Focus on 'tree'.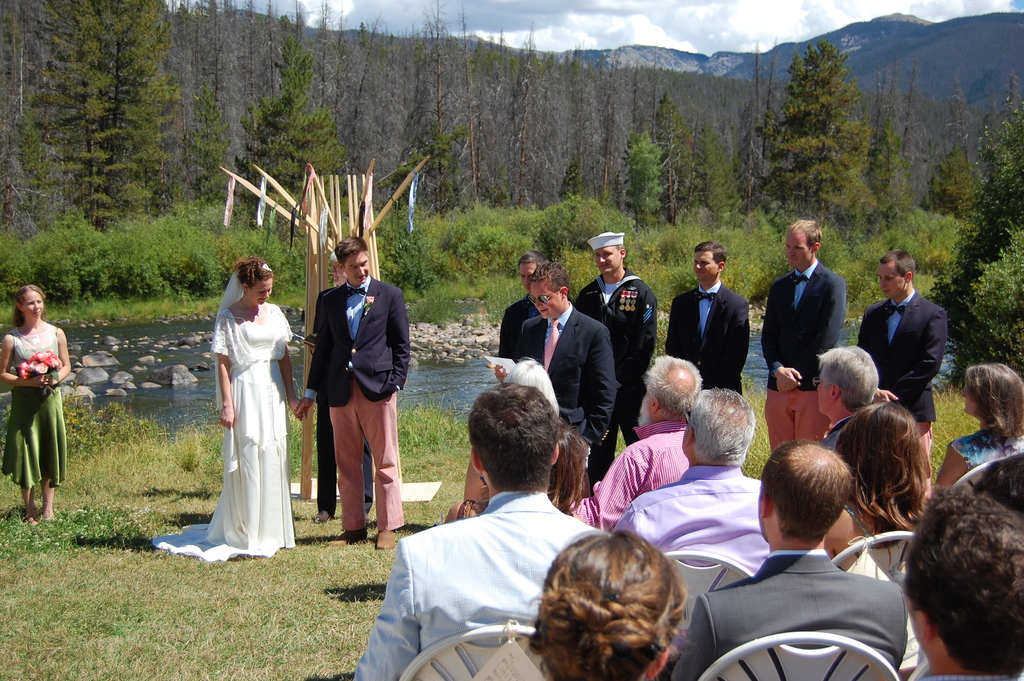
Focused at 239,10,358,217.
